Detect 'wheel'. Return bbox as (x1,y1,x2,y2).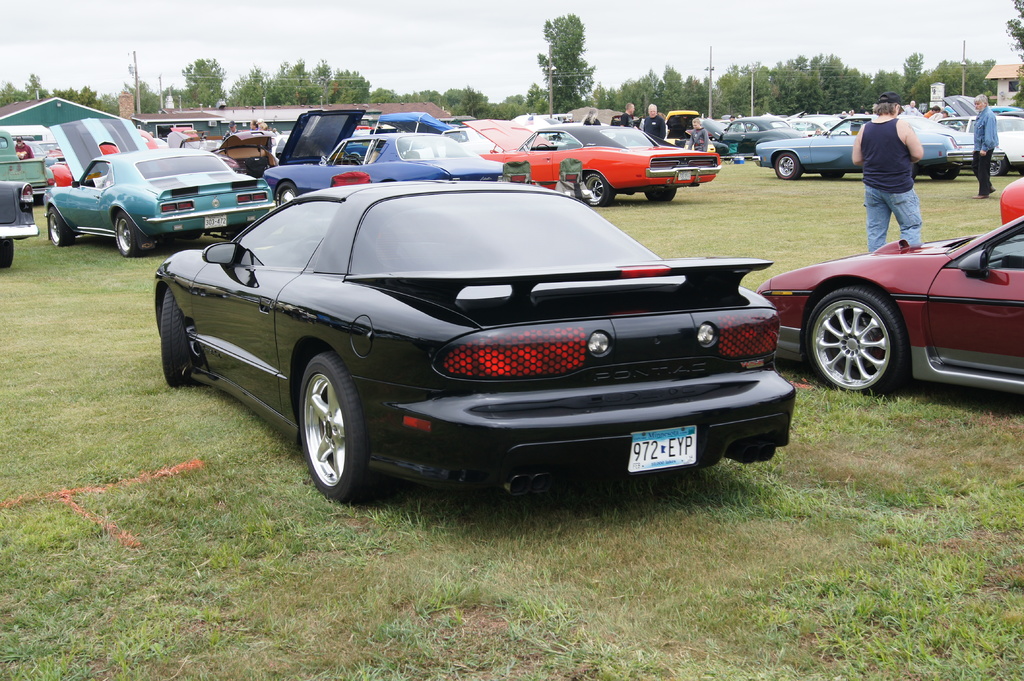
(113,210,141,259).
